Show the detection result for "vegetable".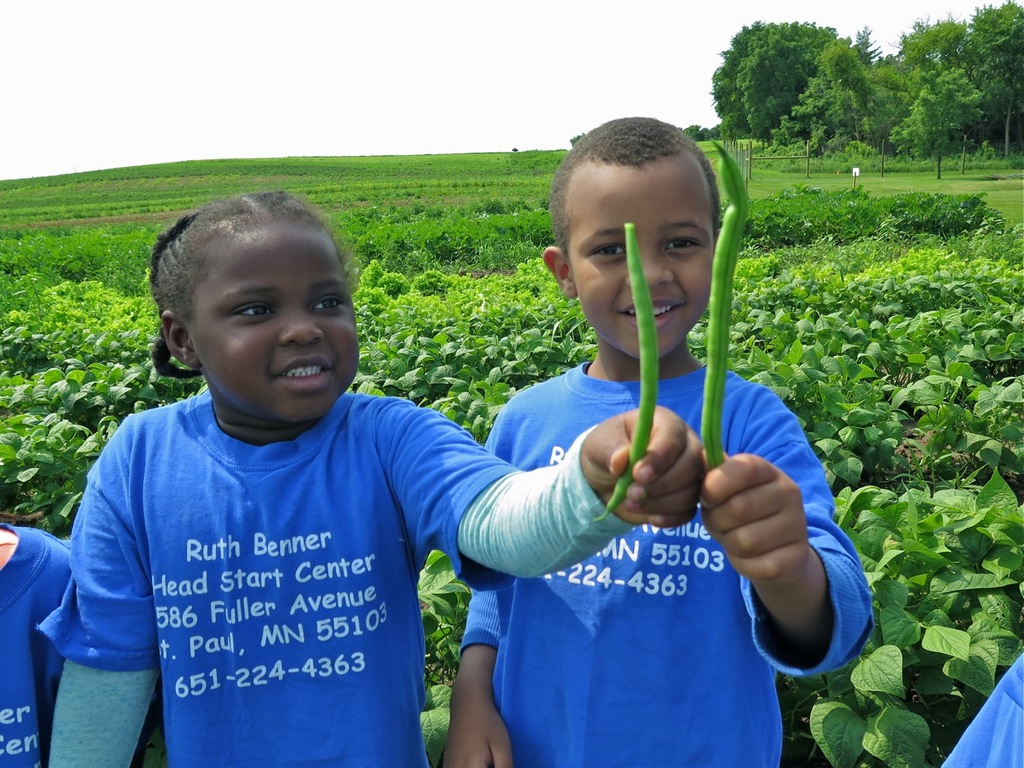
(x1=590, y1=225, x2=659, y2=535).
